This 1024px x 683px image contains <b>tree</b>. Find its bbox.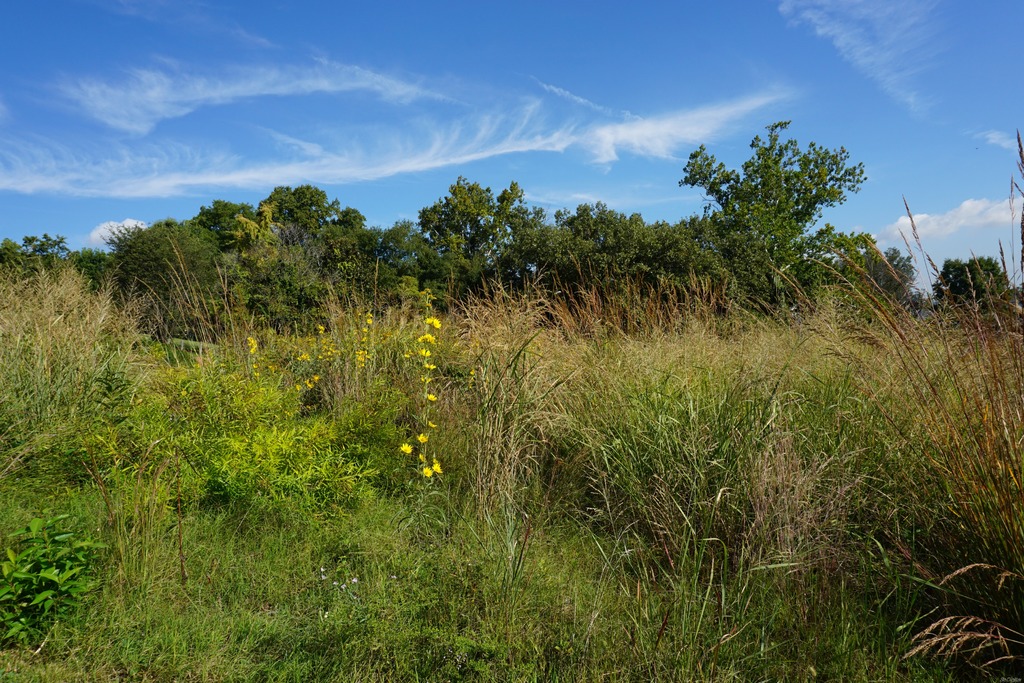
select_region(934, 257, 1007, 315).
